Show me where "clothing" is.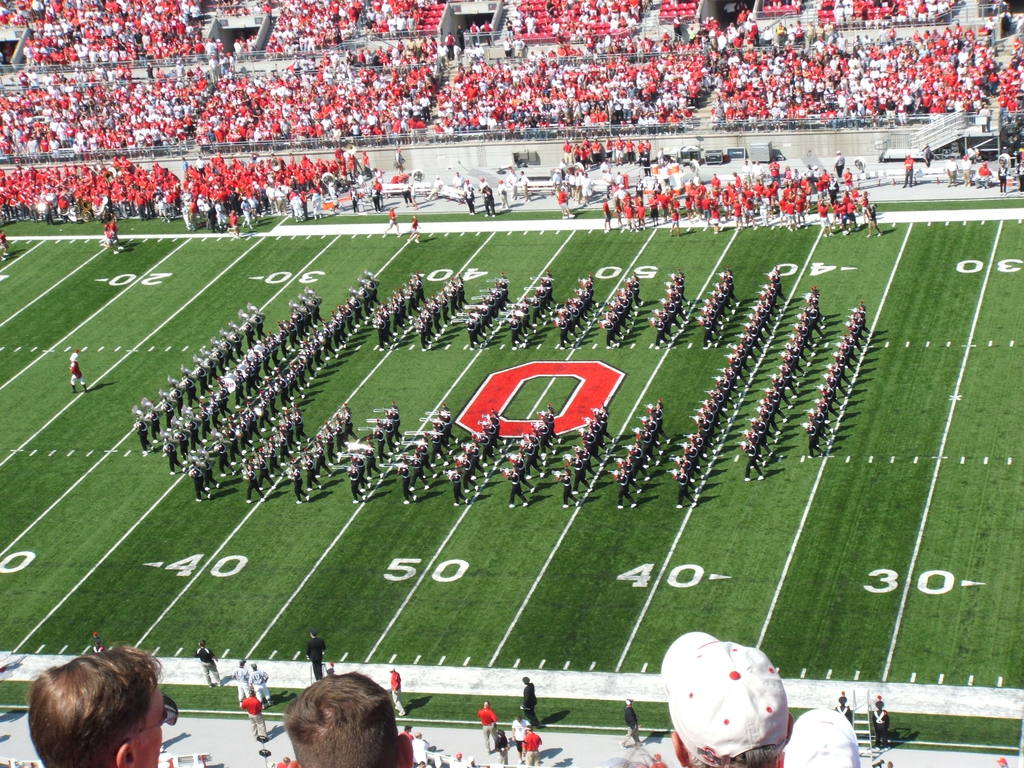
"clothing" is at BBox(412, 735, 428, 767).
